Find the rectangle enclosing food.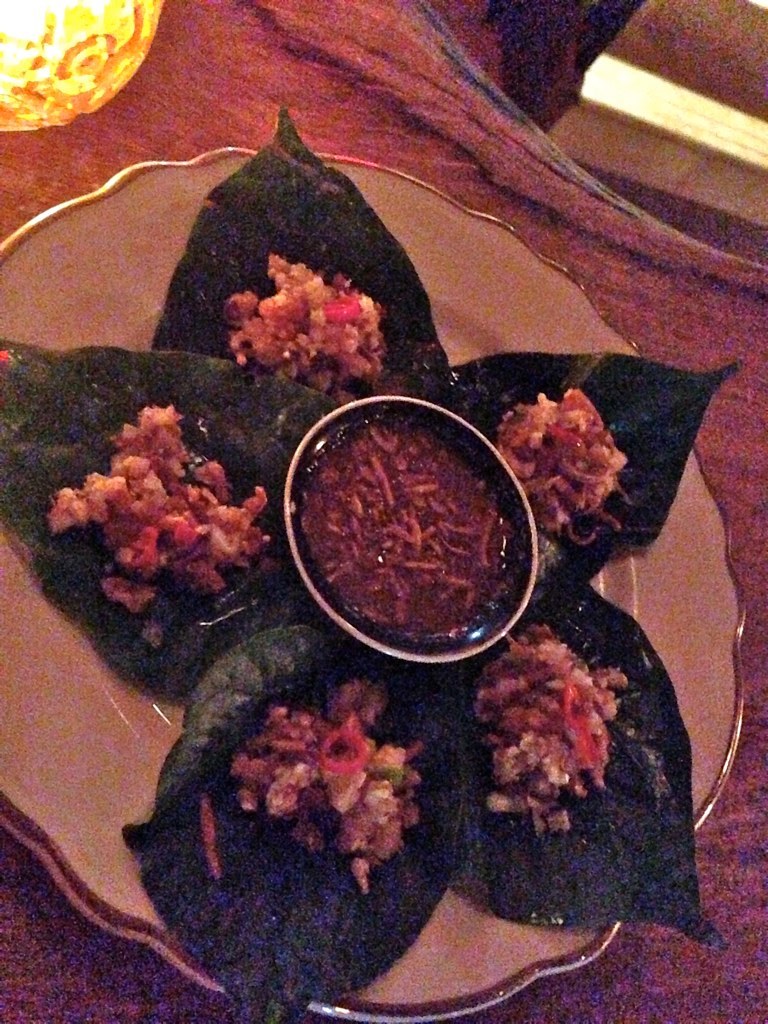
bbox=[47, 407, 272, 615].
